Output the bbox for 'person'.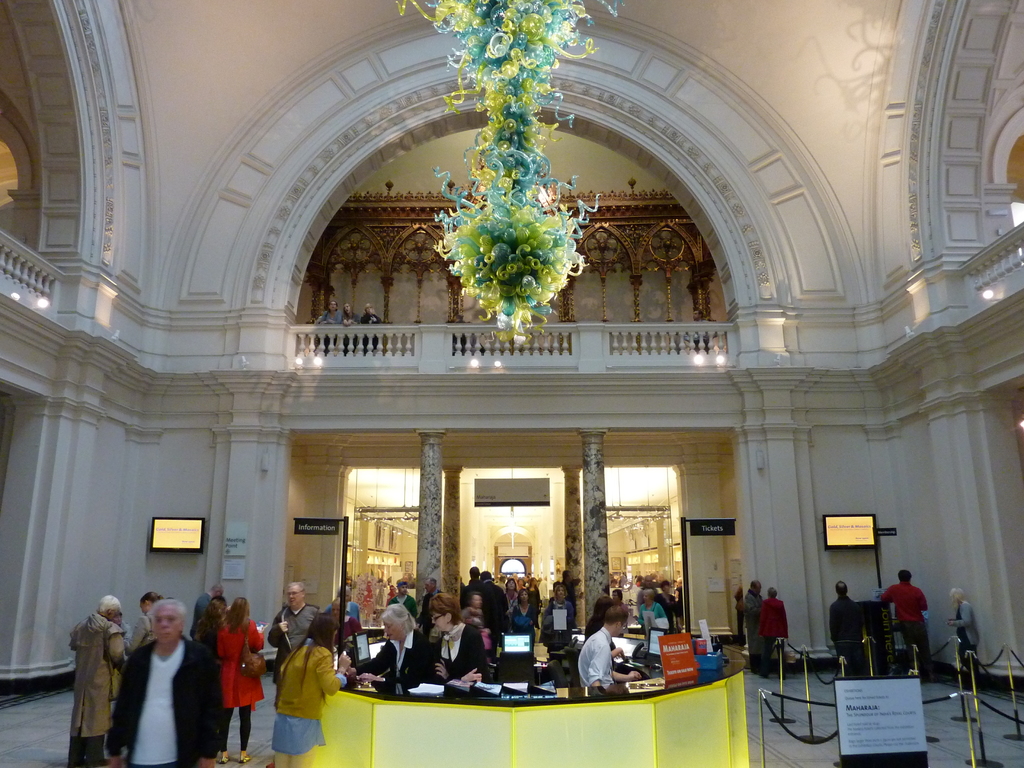
rect(361, 299, 382, 357).
